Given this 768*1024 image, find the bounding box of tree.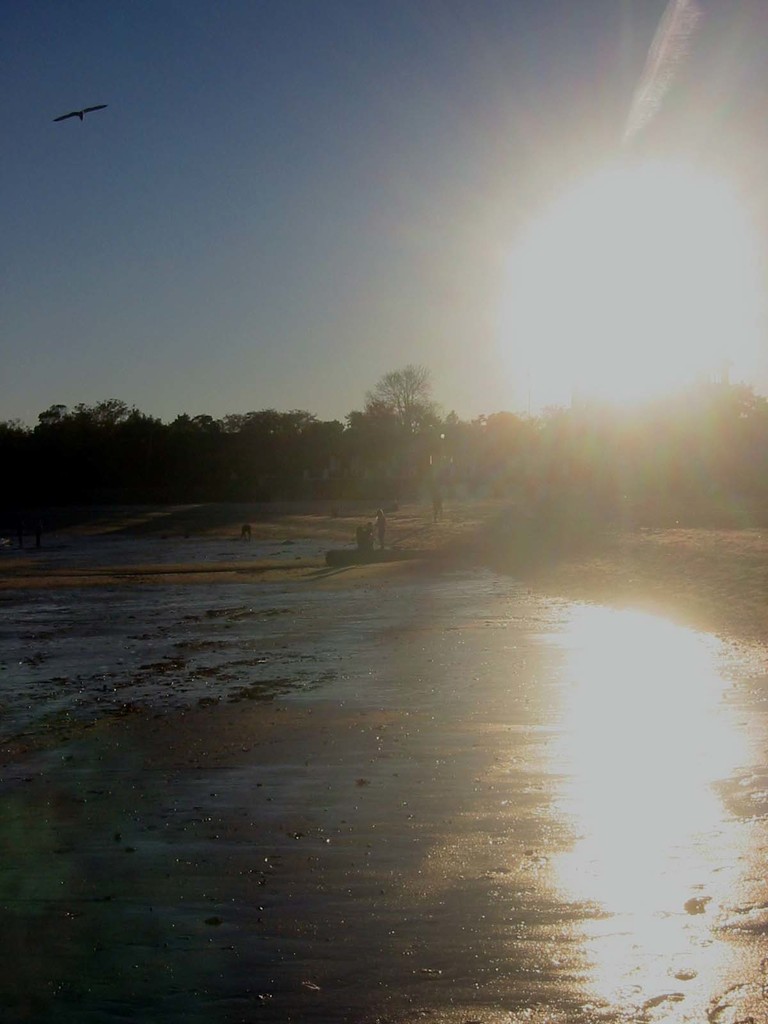
[left=35, top=389, right=233, bottom=547].
